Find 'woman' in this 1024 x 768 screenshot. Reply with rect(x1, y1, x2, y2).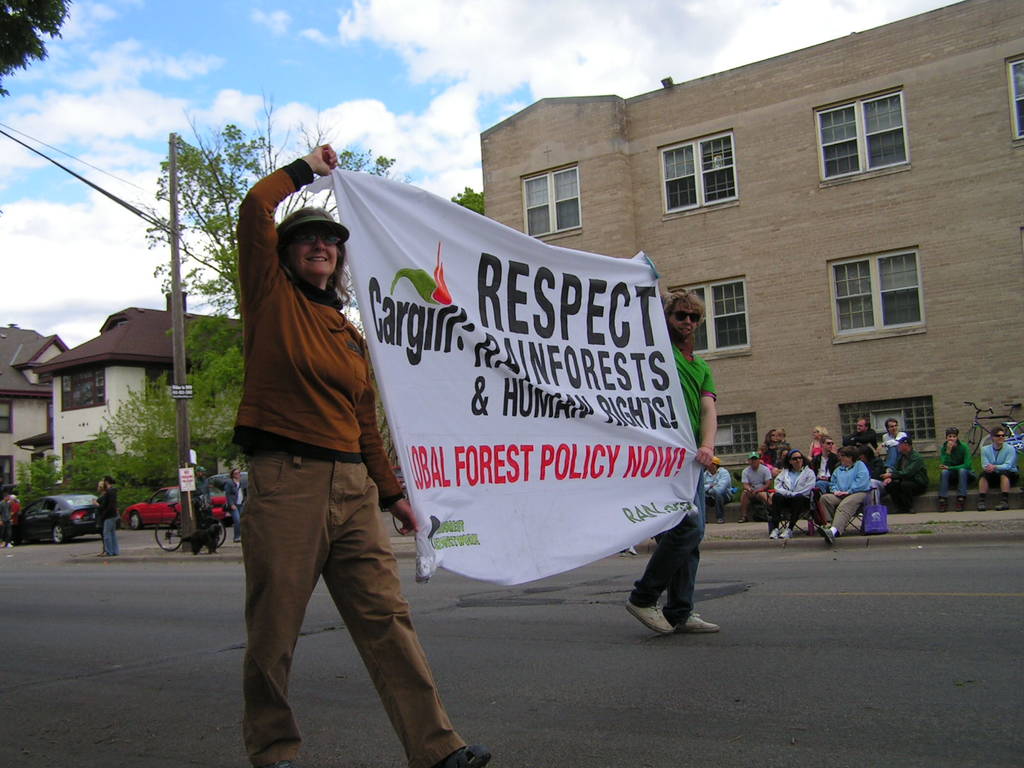
rect(936, 428, 970, 509).
